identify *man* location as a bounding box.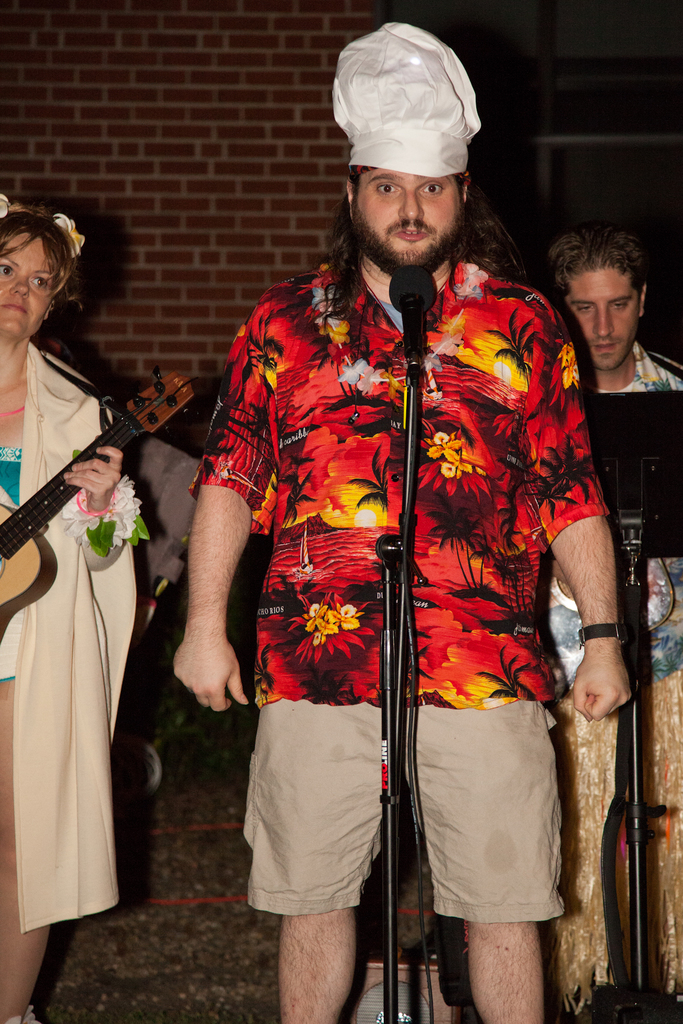
174/23/632/1023.
